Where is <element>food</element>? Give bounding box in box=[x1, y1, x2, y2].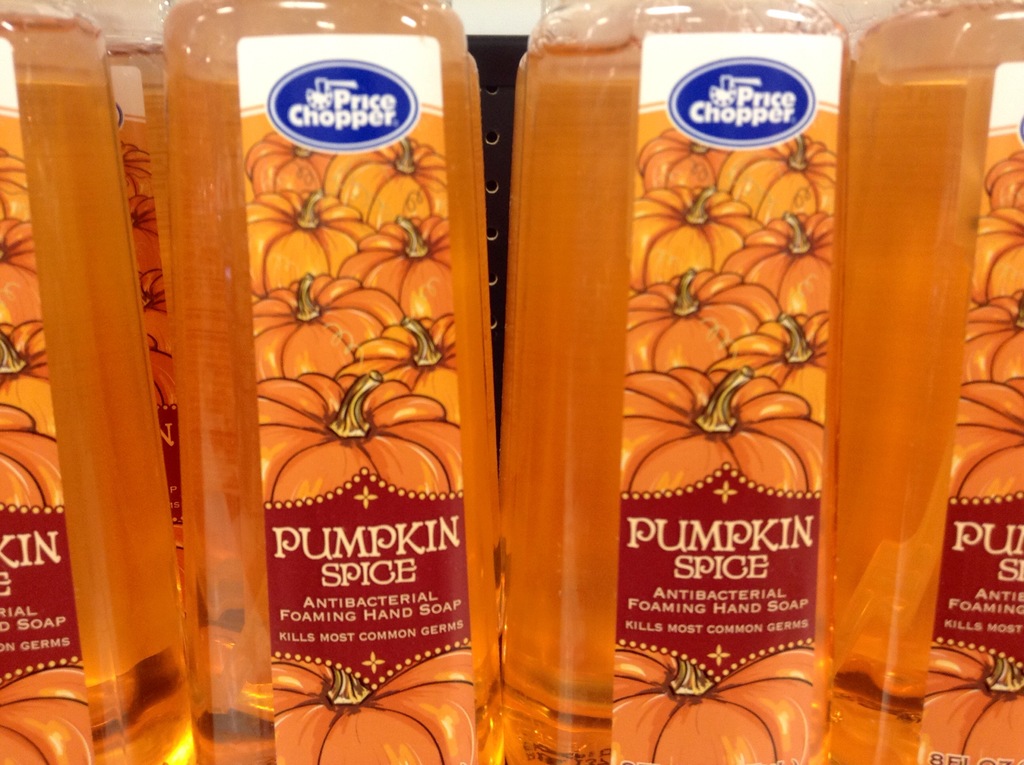
box=[634, 186, 753, 295].
